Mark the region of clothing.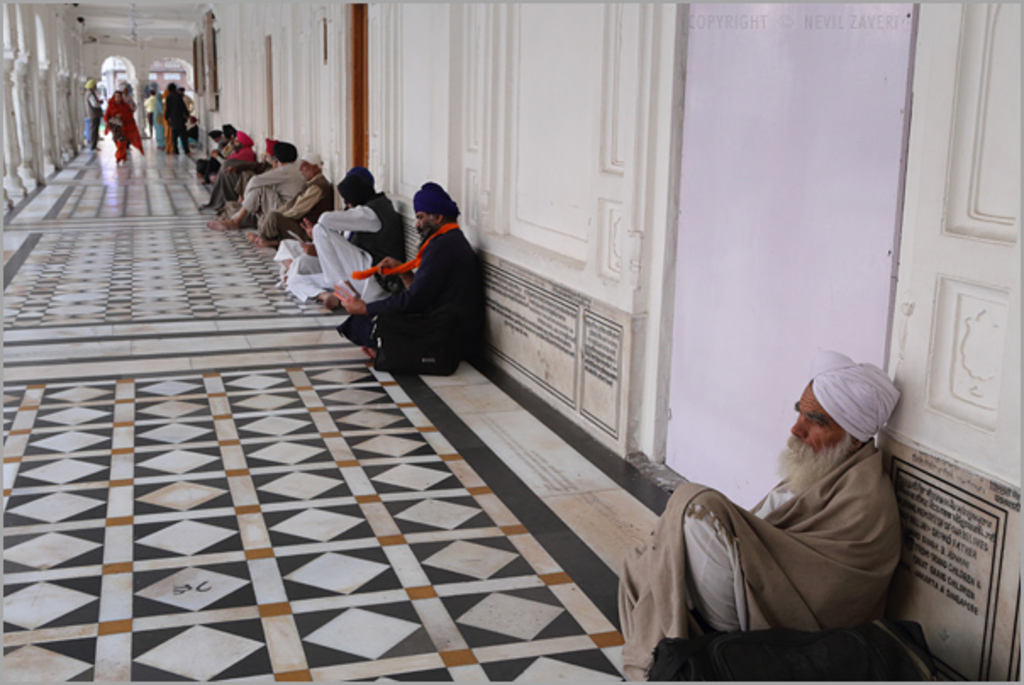
Region: l=615, t=444, r=902, b=683.
